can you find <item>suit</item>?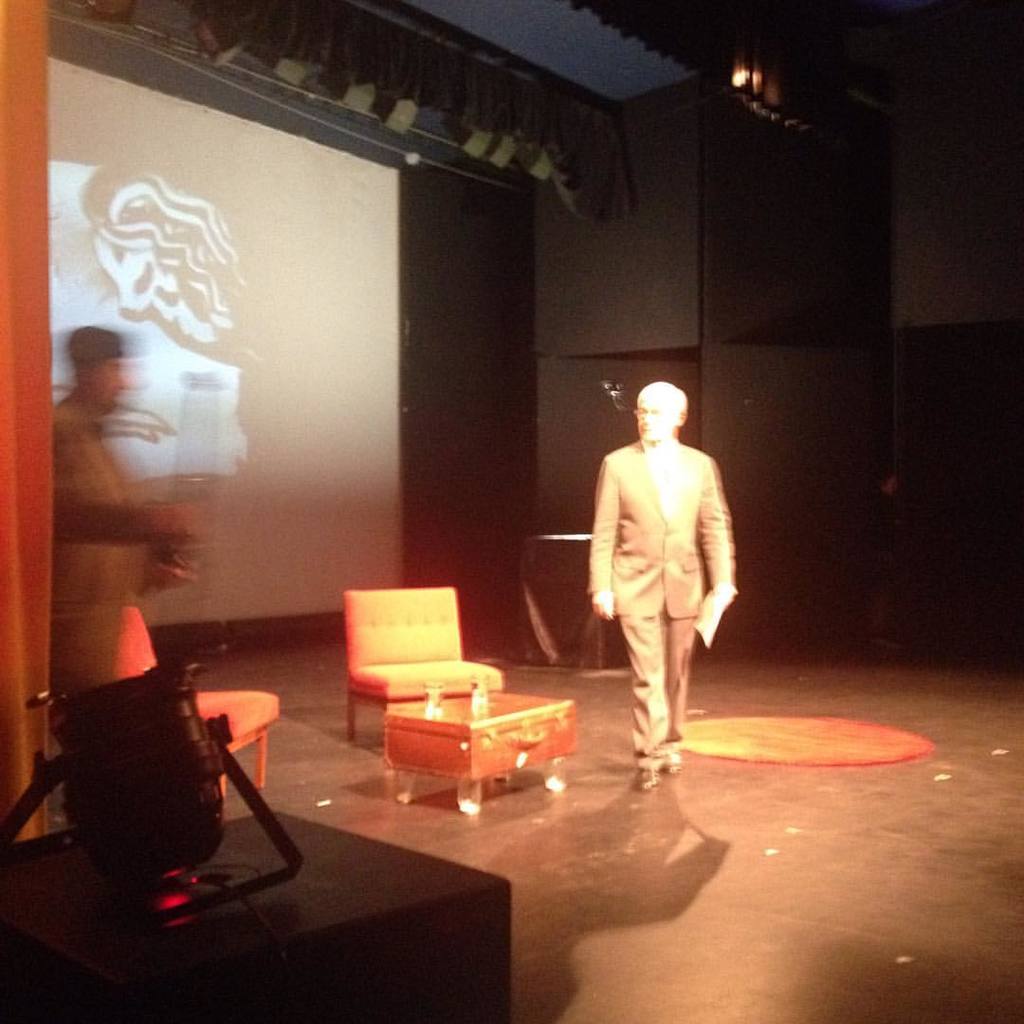
Yes, bounding box: crop(577, 424, 742, 771).
